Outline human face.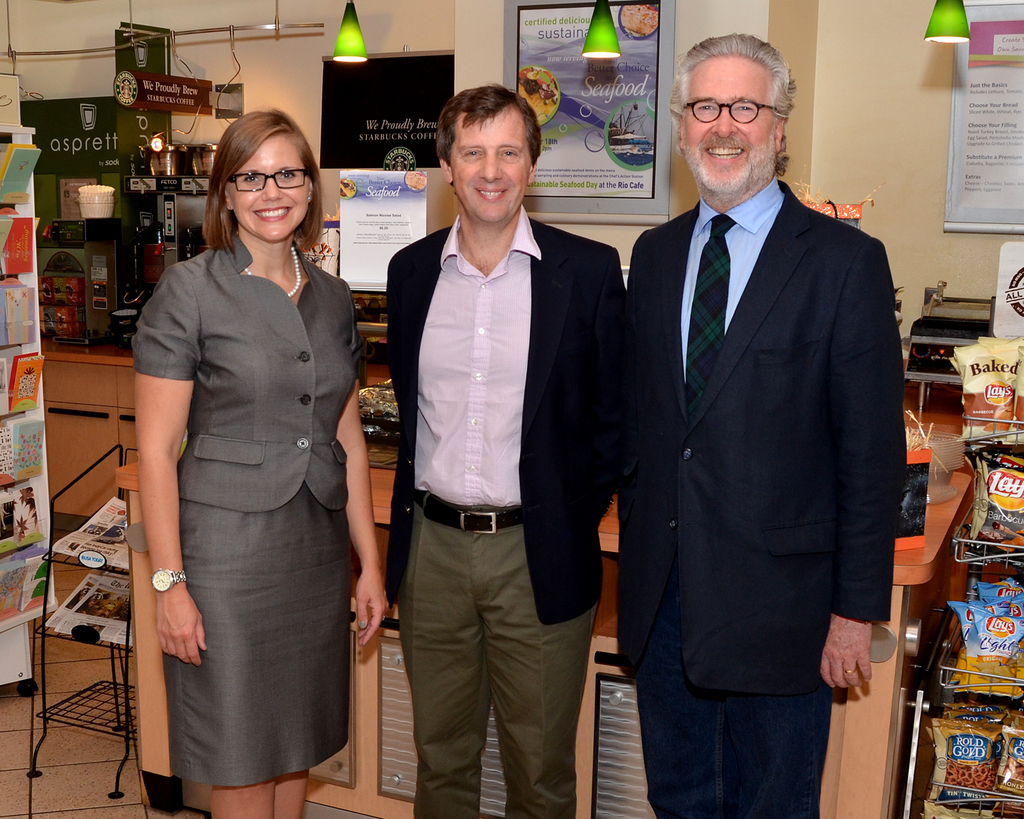
Outline: region(455, 110, 527, 222).
